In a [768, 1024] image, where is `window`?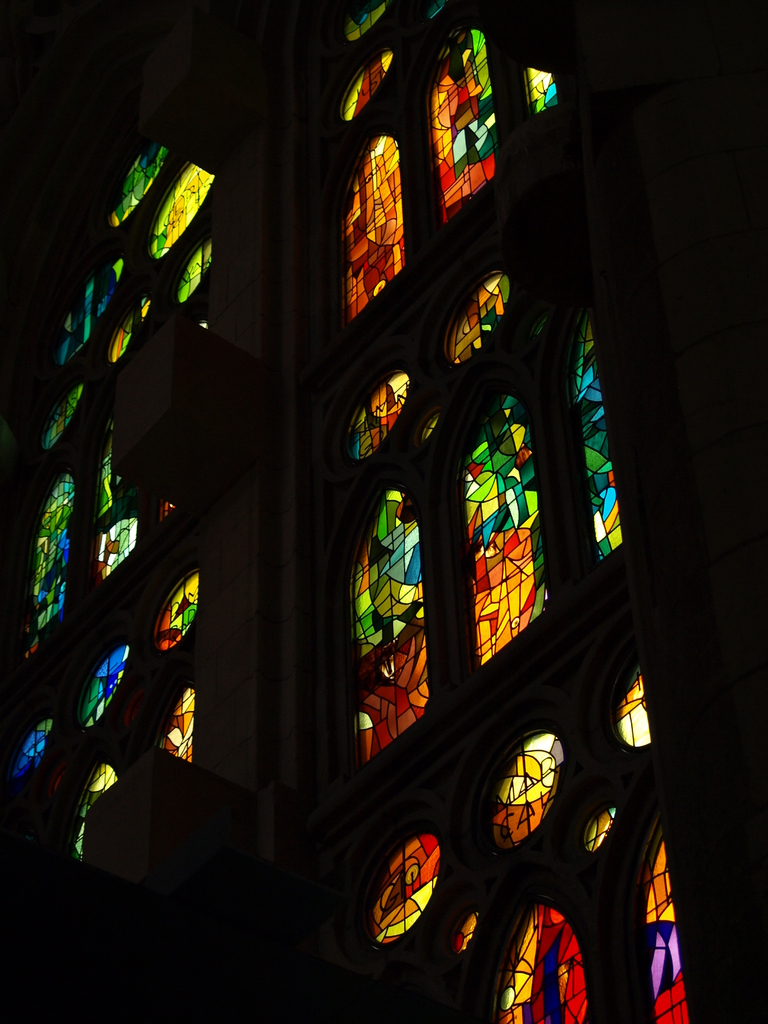
box=[492, 914, 589, 1023].
